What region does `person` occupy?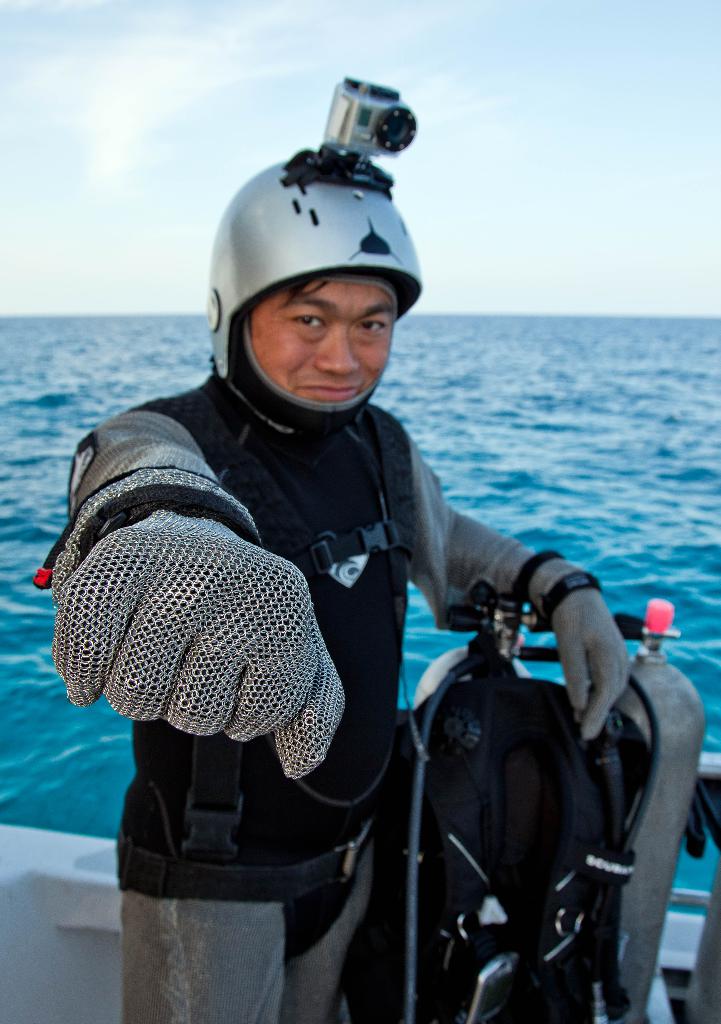
32 78 624 1023.
